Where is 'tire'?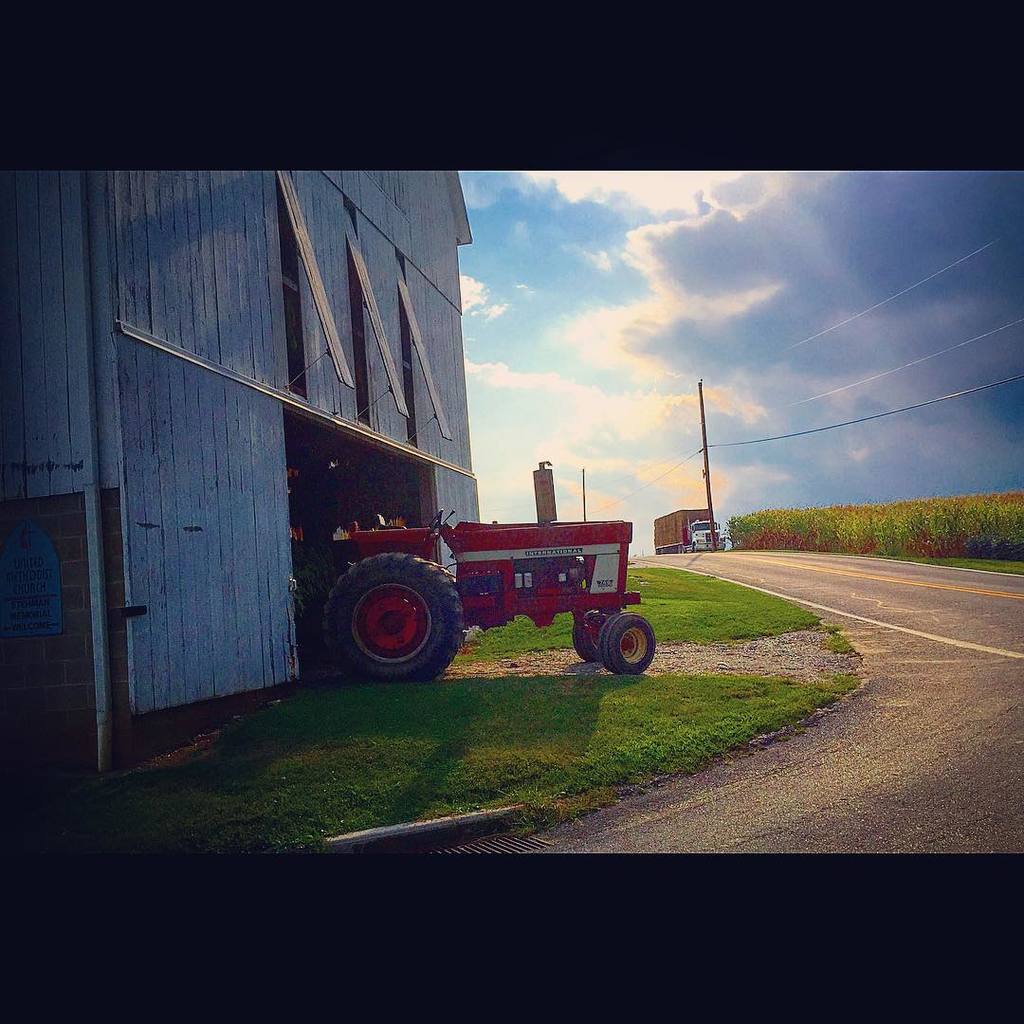
{"left": 604, "top": 613, "right": 653, "bottom": 673}.
